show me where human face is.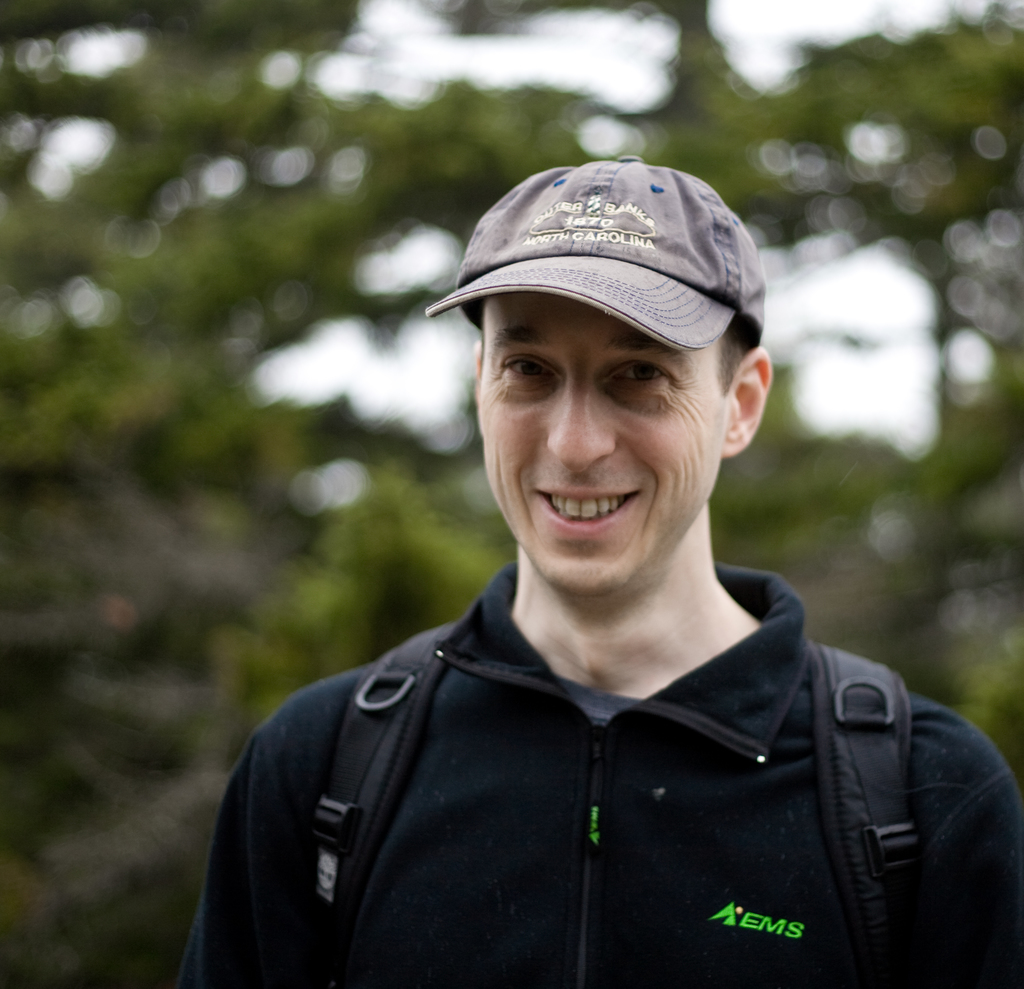
human face is at [476,293,731,599].
